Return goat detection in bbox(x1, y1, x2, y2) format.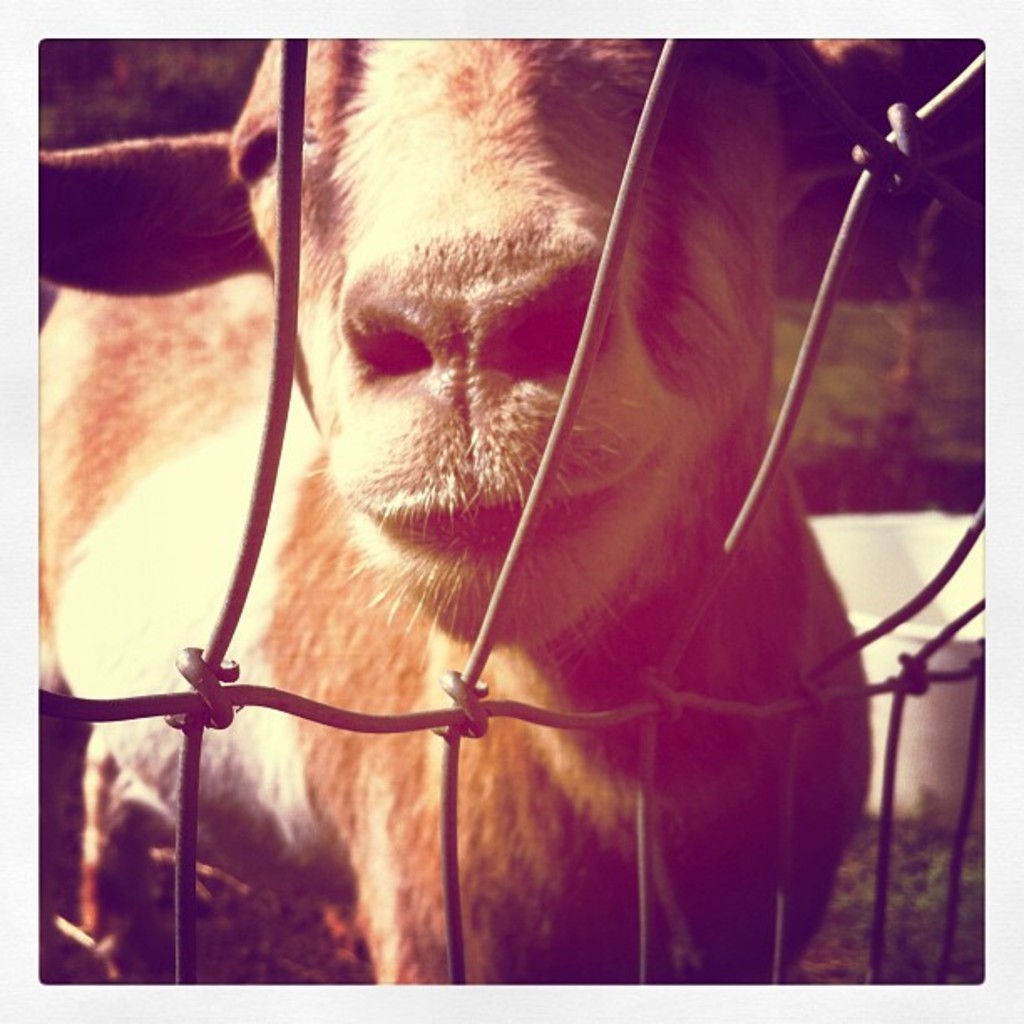
bbox(3, 27, 947, 969).
